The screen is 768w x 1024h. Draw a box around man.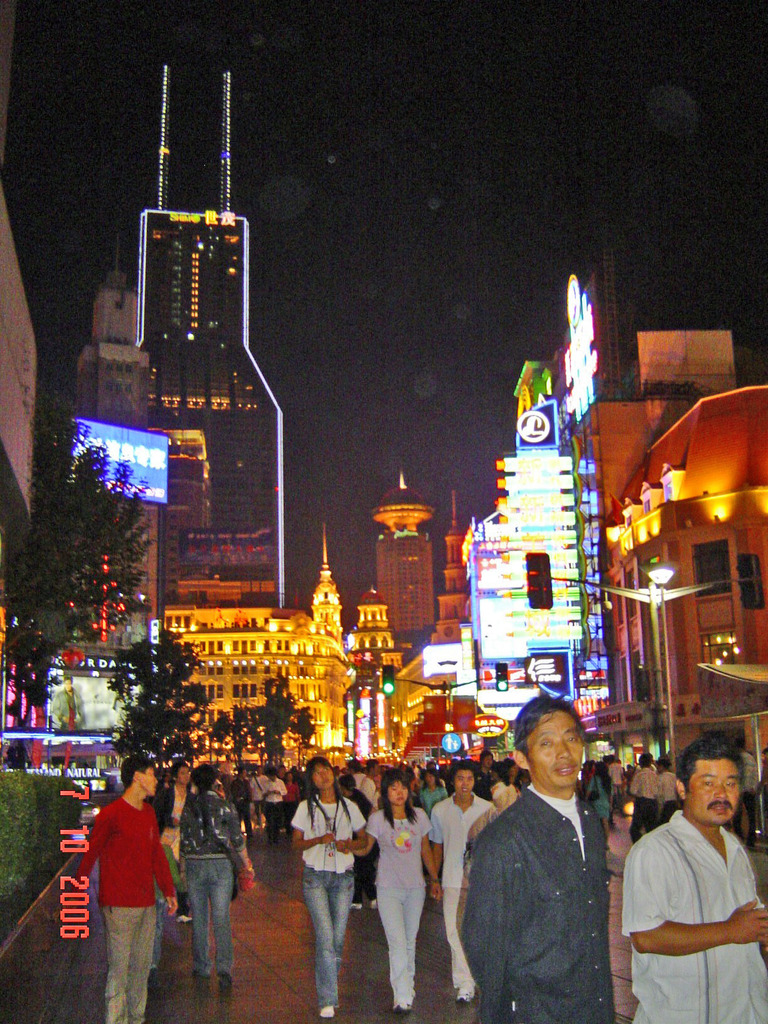
box(74, 760, 179, 1023).
